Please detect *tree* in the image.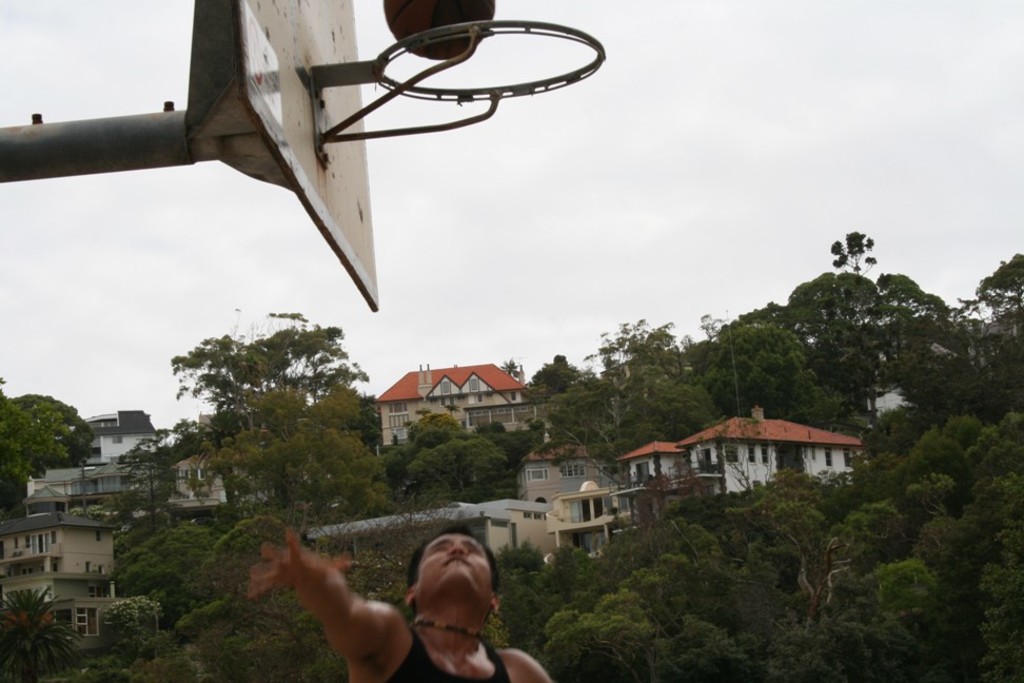
[0, 586, 82, 682].
